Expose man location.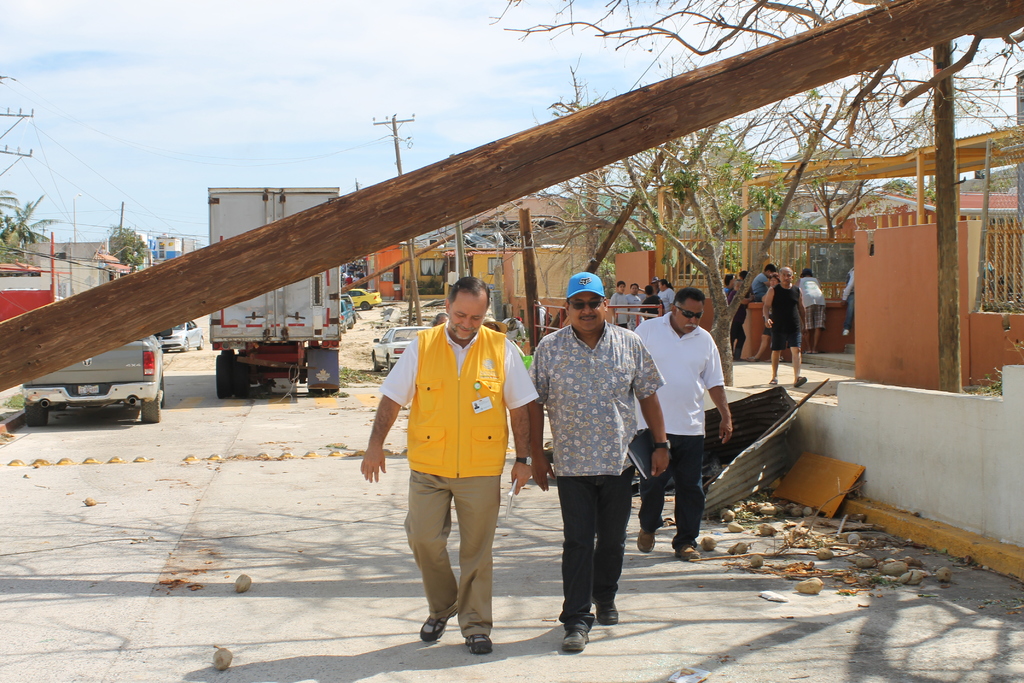
Exposed at crop(529, 273, 669, 650).
